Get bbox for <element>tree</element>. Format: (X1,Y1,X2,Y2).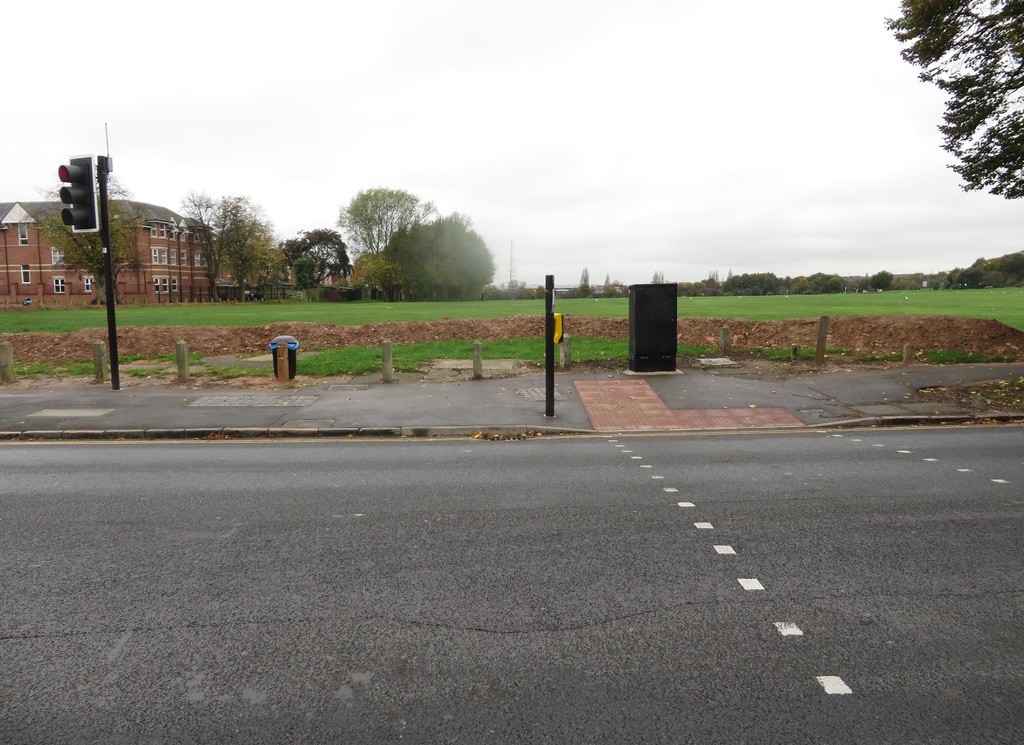
(22,171,142,298).
